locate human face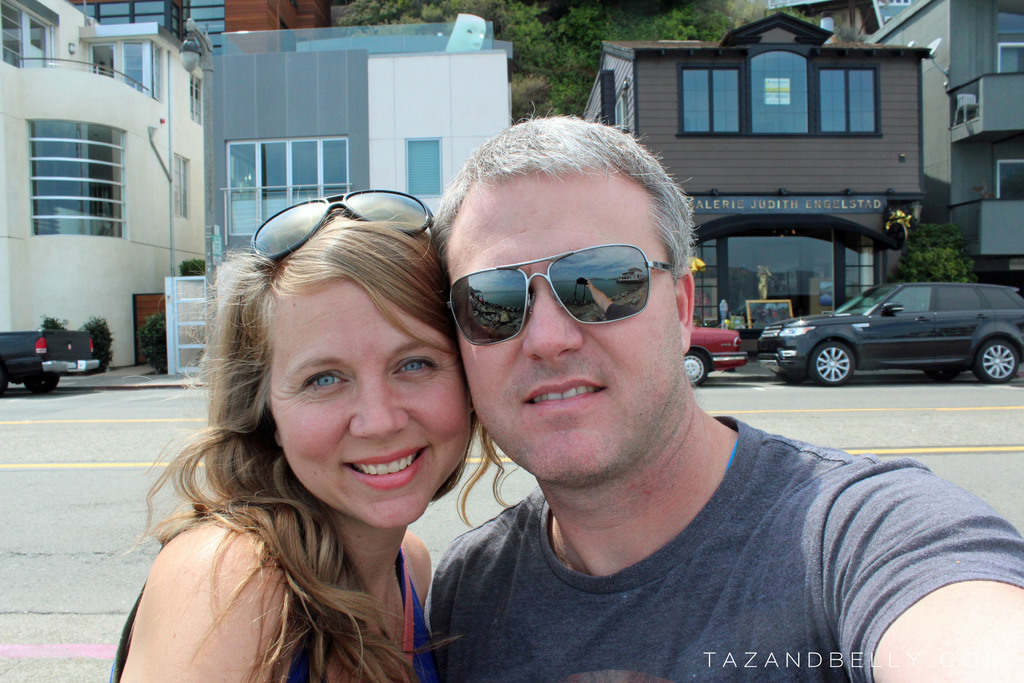
264 280 474 520
